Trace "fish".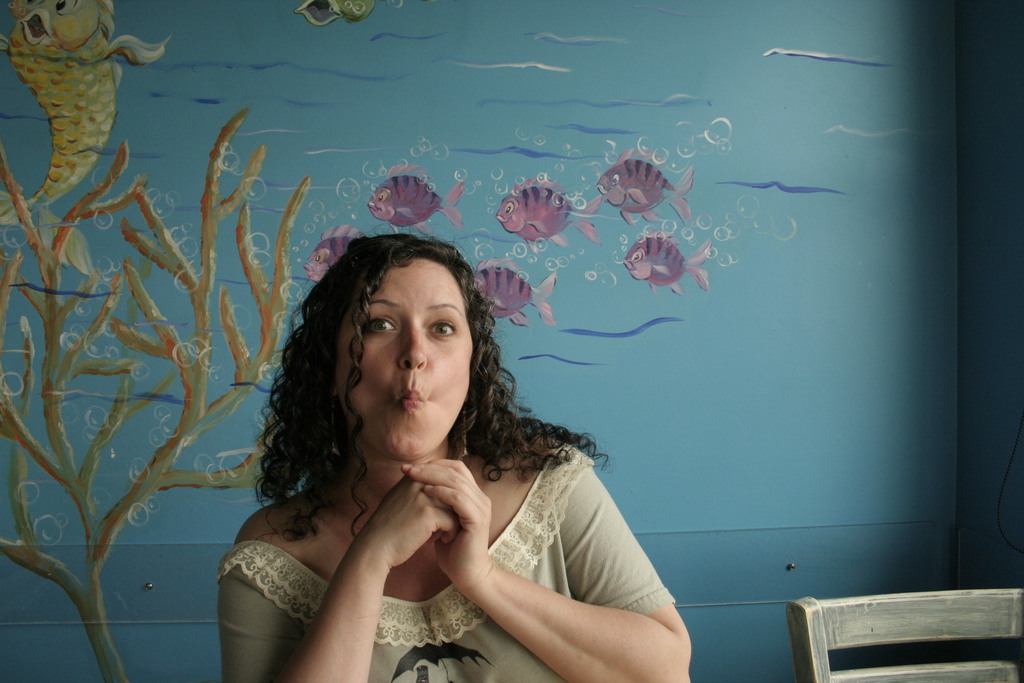
Traced to 474,255,557,328.
